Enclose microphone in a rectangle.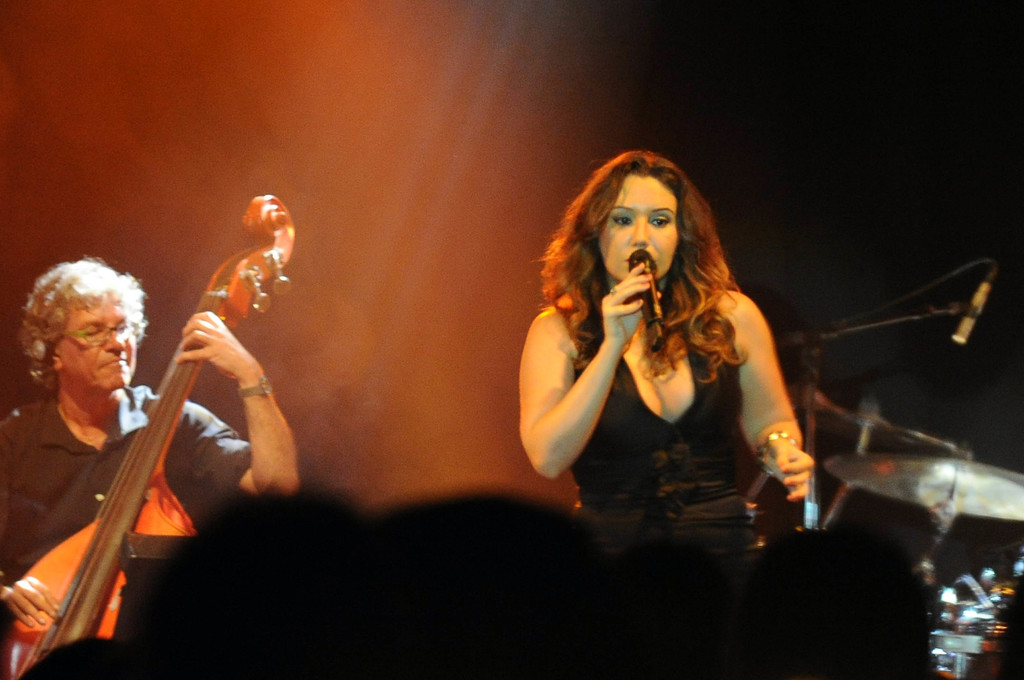
[left=950, top=264, right=996, bottom=343].
